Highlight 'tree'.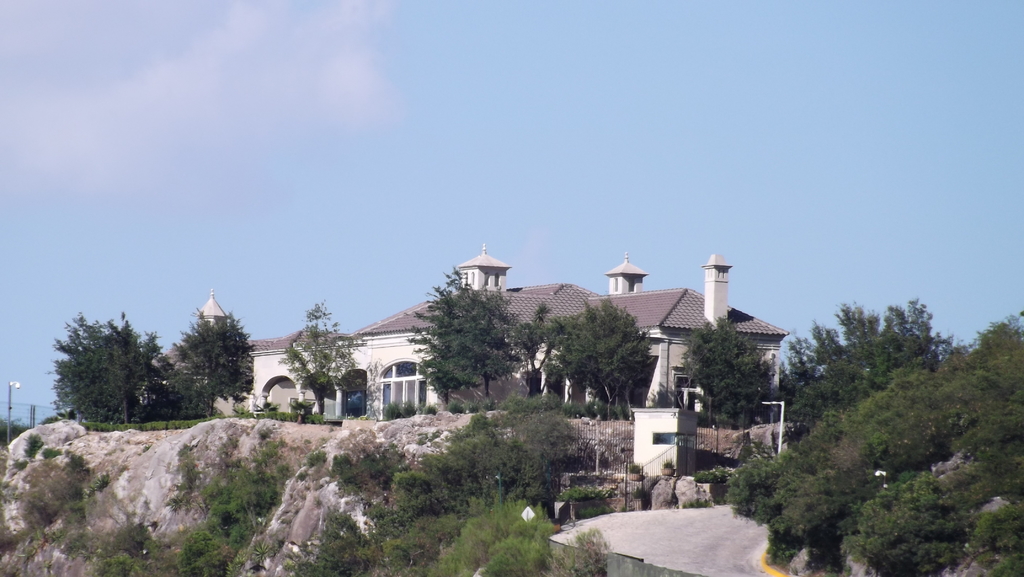
Highlighted region: <region>525, 300, 658, 424</region>.
